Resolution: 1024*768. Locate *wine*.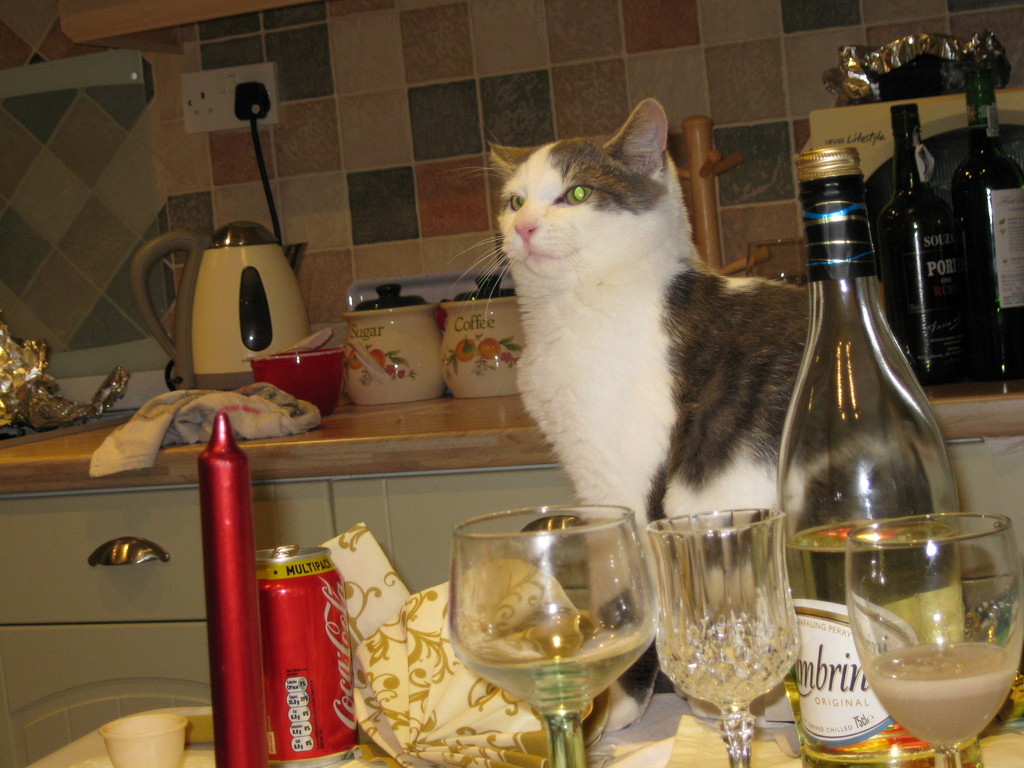
(x1=856, y1=85, x2=968, y2=378).
